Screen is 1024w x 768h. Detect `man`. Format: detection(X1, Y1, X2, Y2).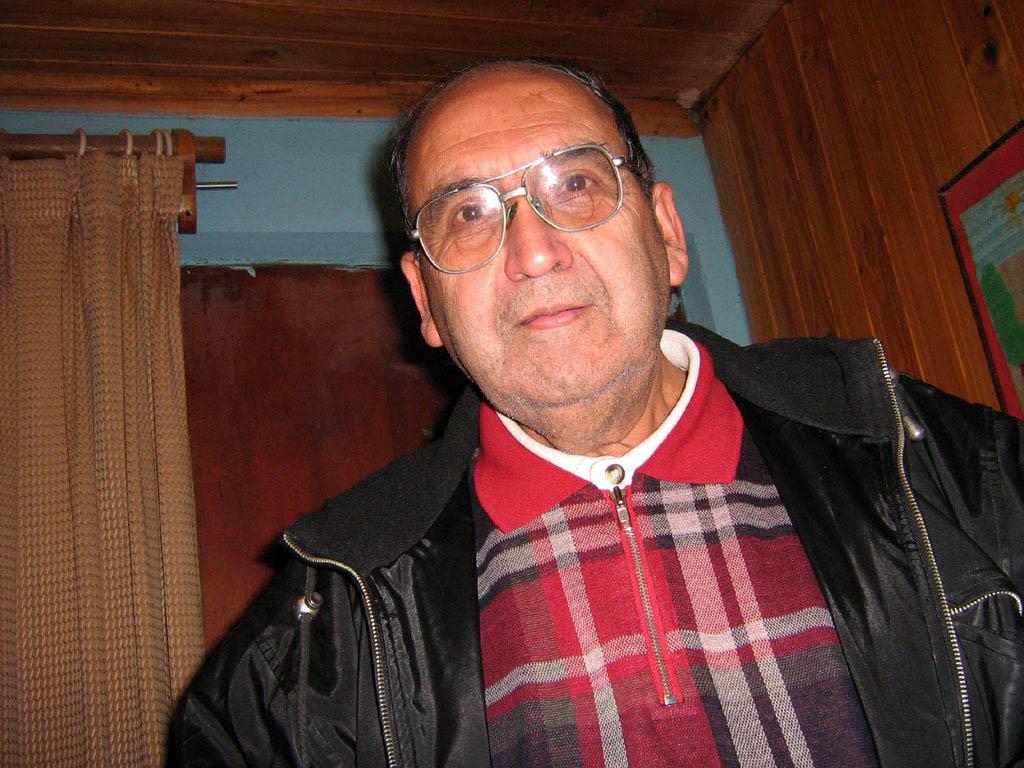
detection(162, 37, 990, 741).
